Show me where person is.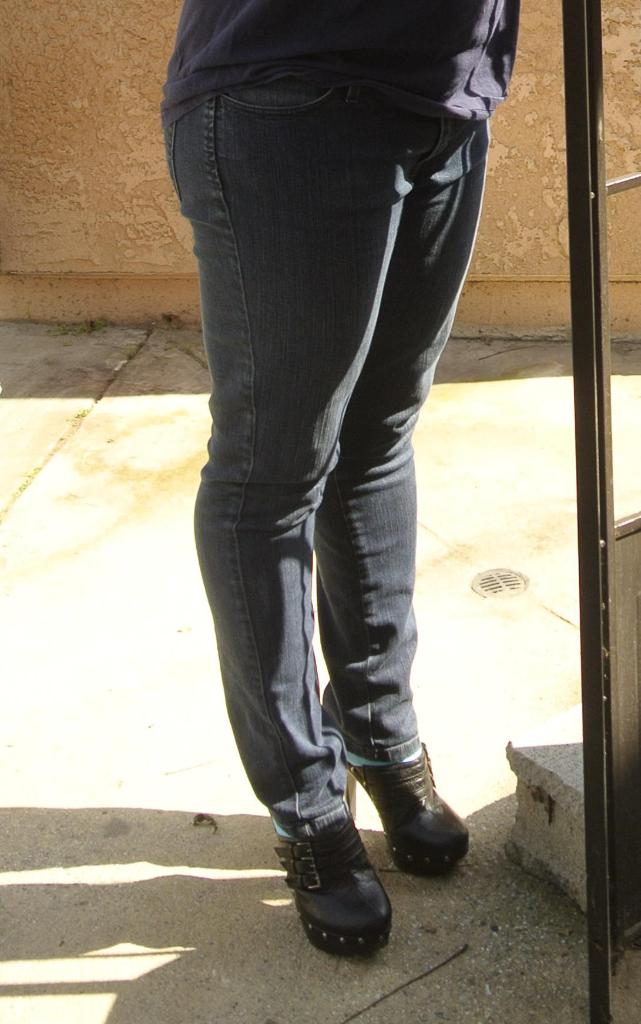
person is at 156, 0, 524, 953.
